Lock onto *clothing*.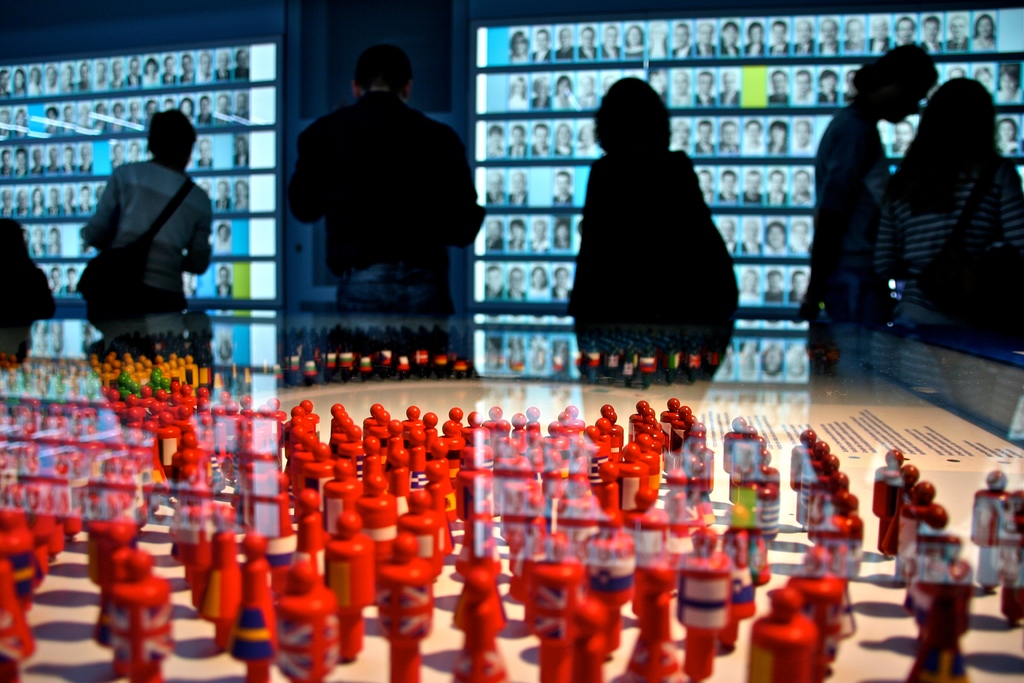
Locked: crop(812, 100, 889, 295).
